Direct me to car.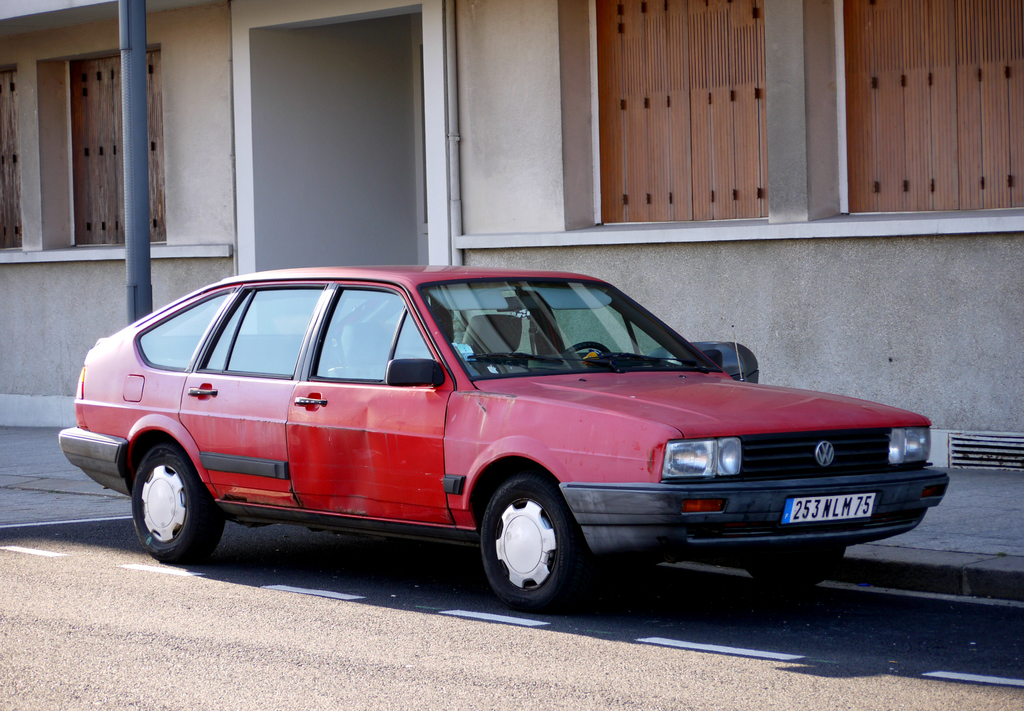
Direction: x1=79 y1=264 x2=918 y2=605.
